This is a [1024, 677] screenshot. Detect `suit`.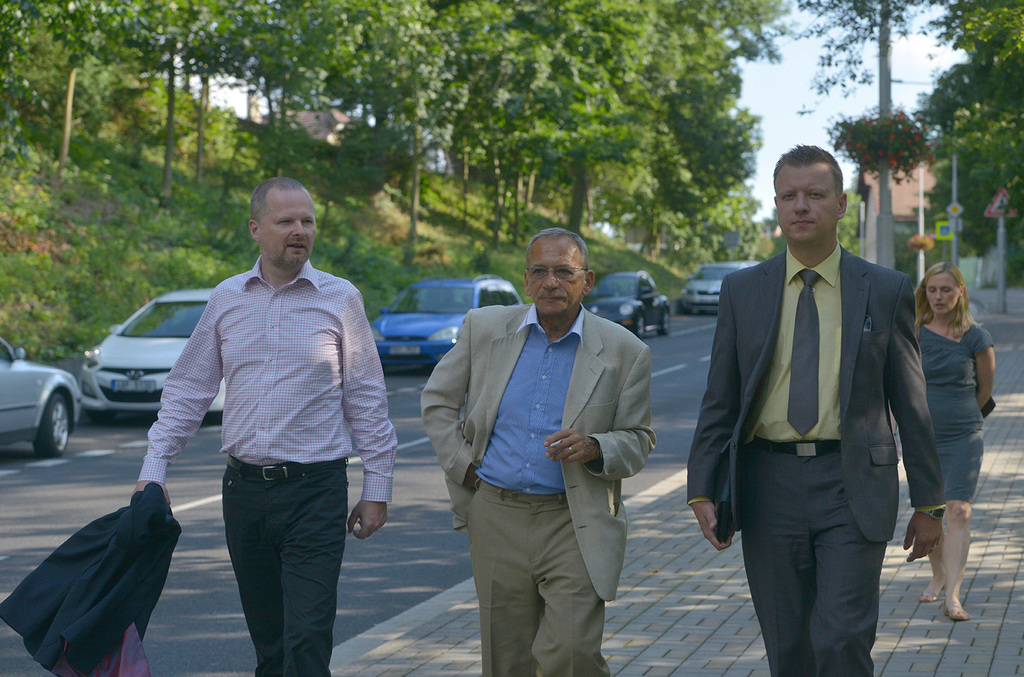
Rect(436, 243, 644, 667).
